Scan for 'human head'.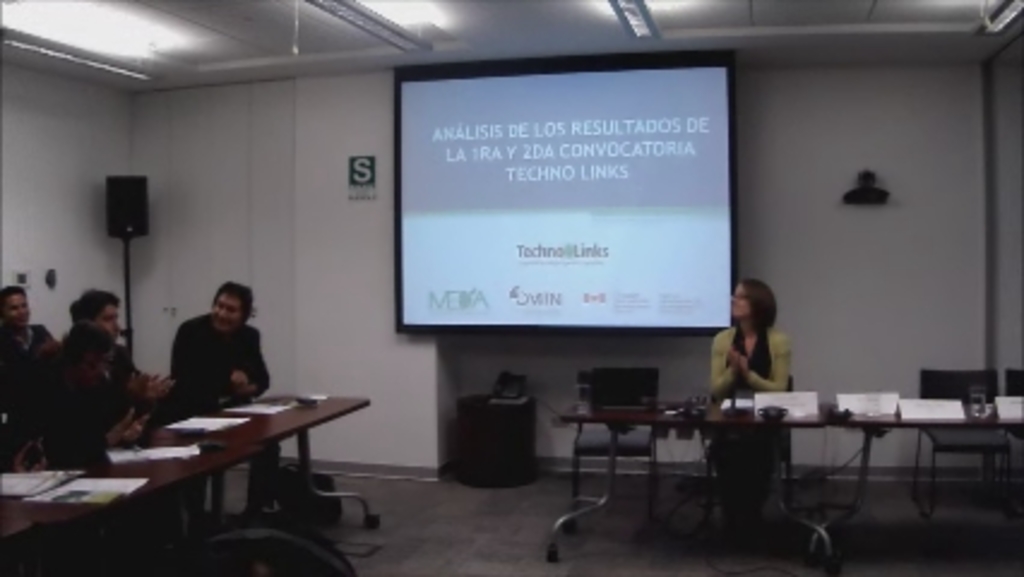
Scan result: (204,272,269,339).
